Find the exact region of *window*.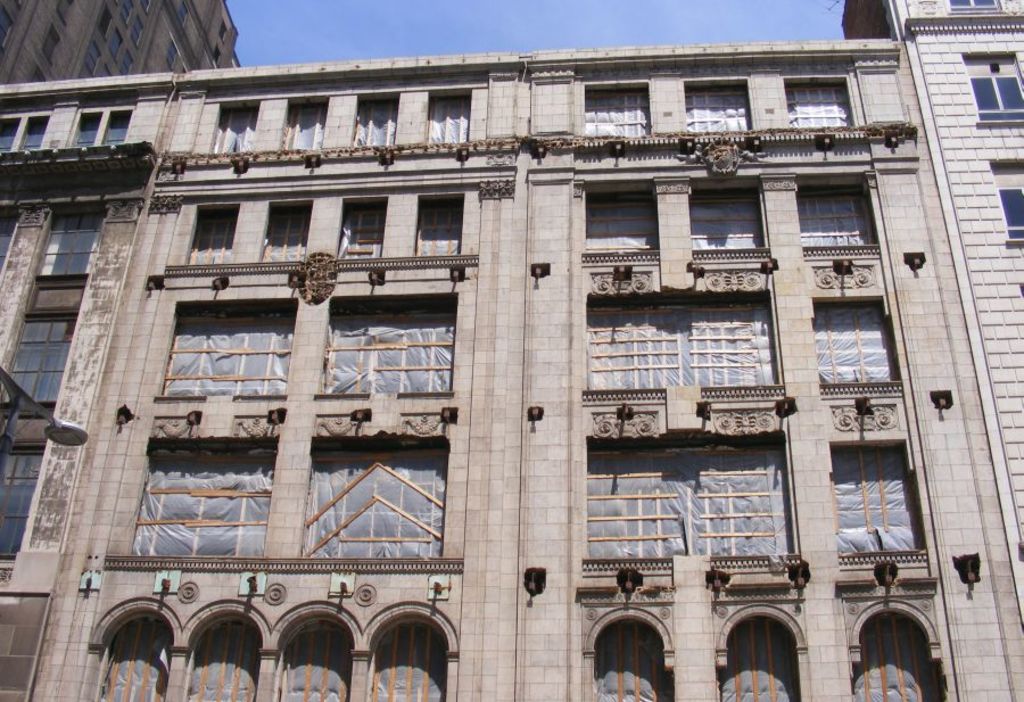
Exact region: 288/104/333/148.
